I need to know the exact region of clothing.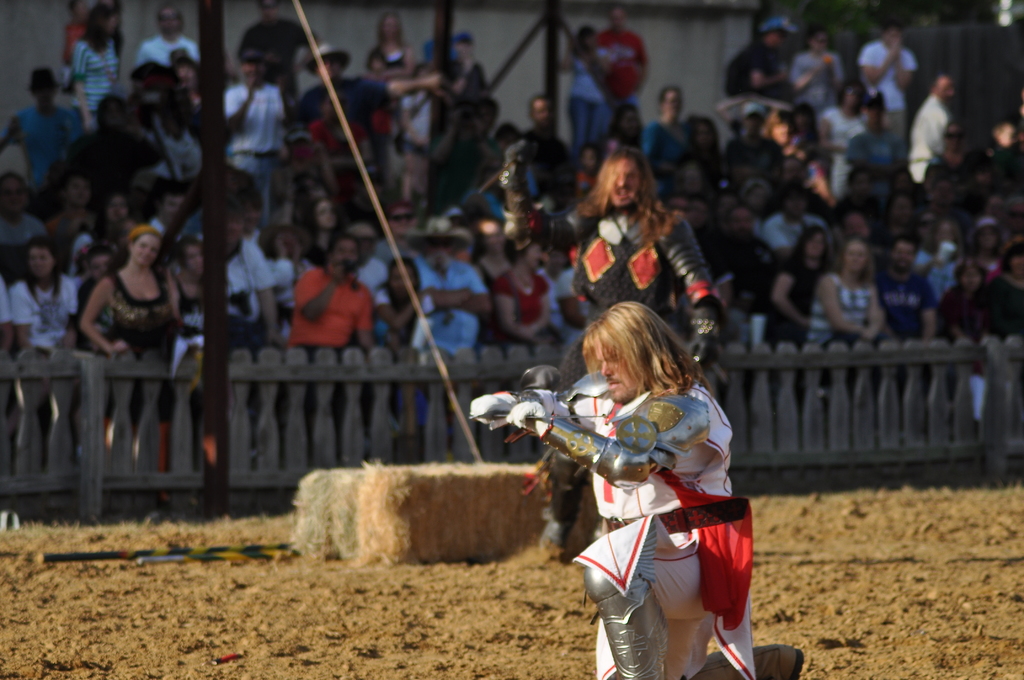
Region: bbox=(263, 254, 327, 344).
